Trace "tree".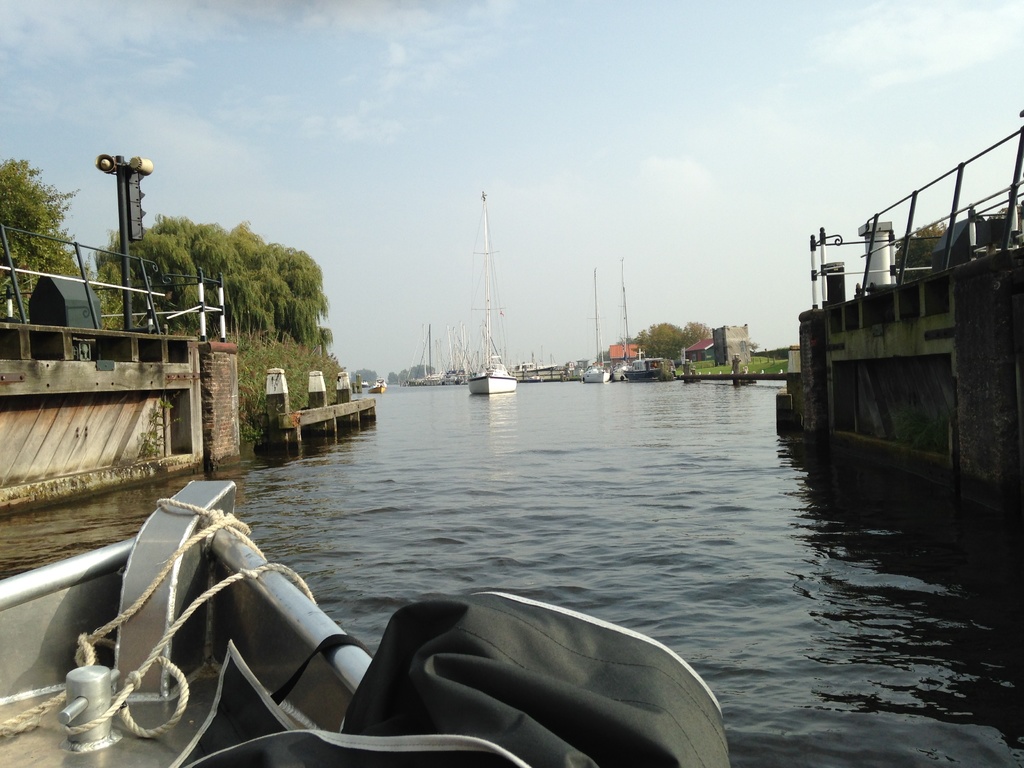
Traced to (left=0, top=158, right=90, bottom=323).
